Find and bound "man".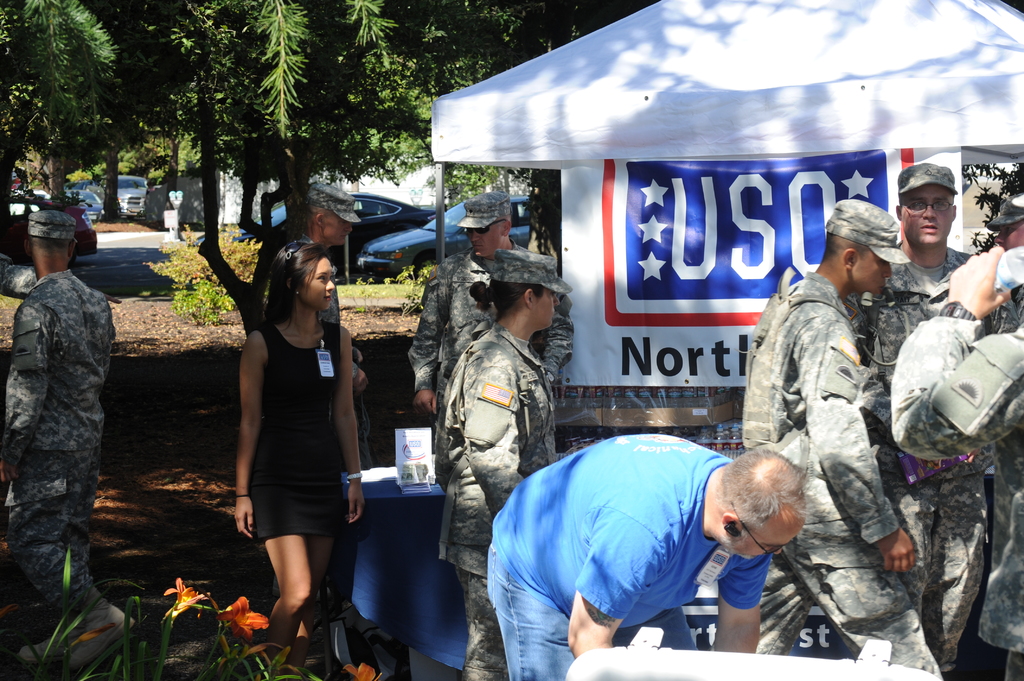
Bound: locate(852, 157, 986, 655).
